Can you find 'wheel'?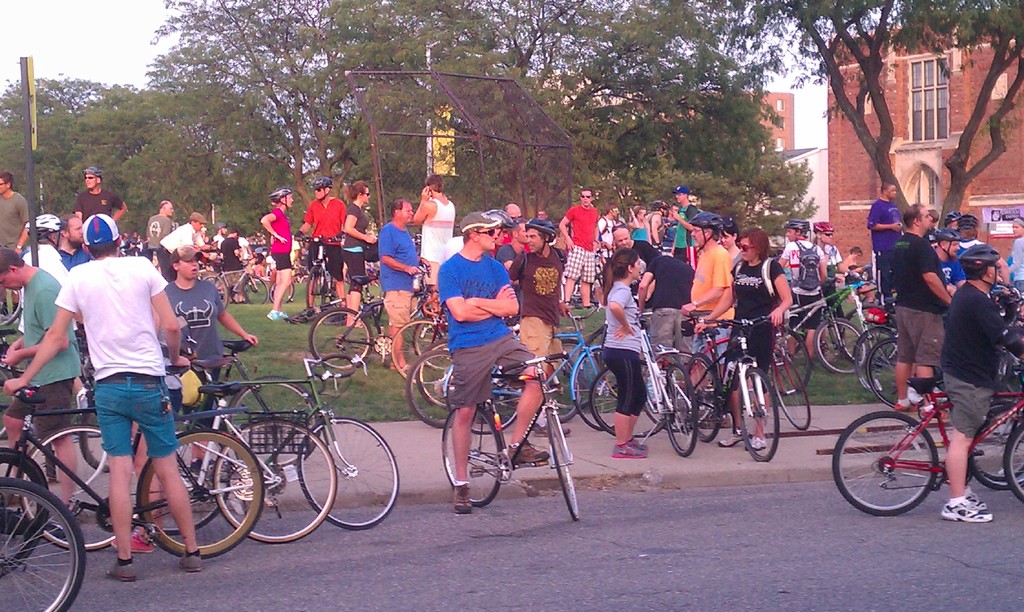
Yes, bounding box: 129,421,227,537.
